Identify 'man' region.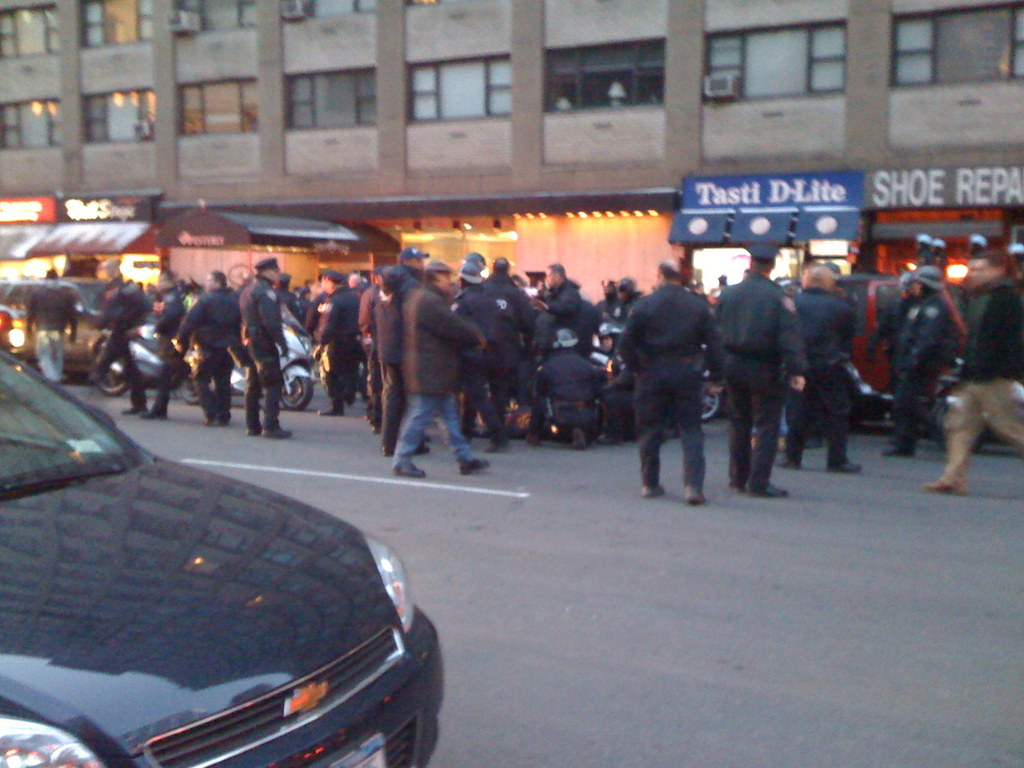
Region: [x1=385, y1=259, x2=486, y2=486].
